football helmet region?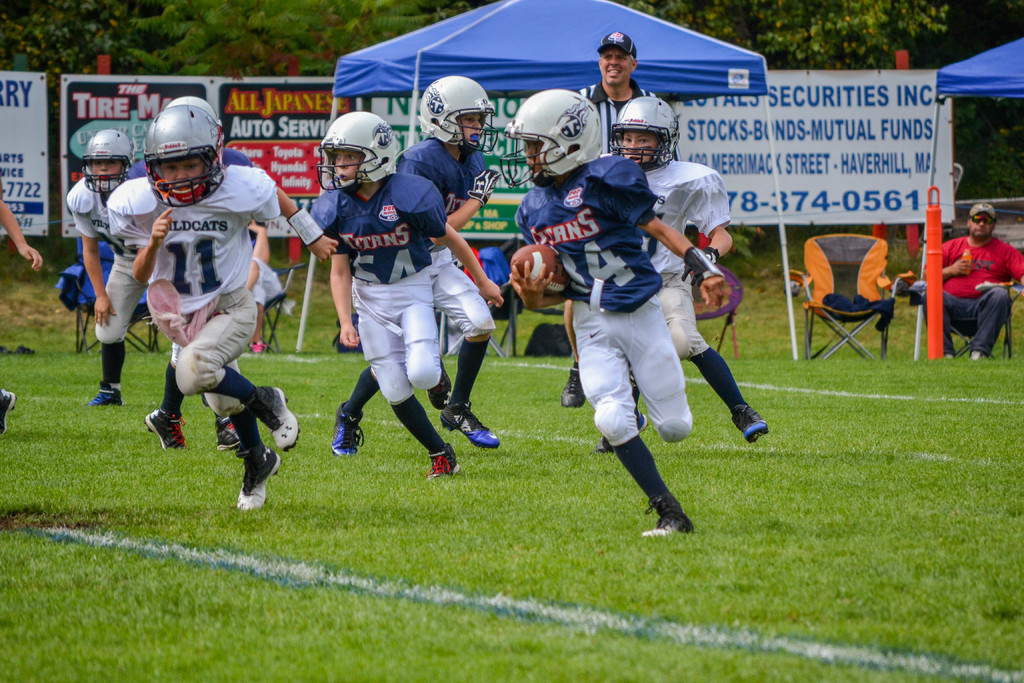
[319, 112, 403, 199]
